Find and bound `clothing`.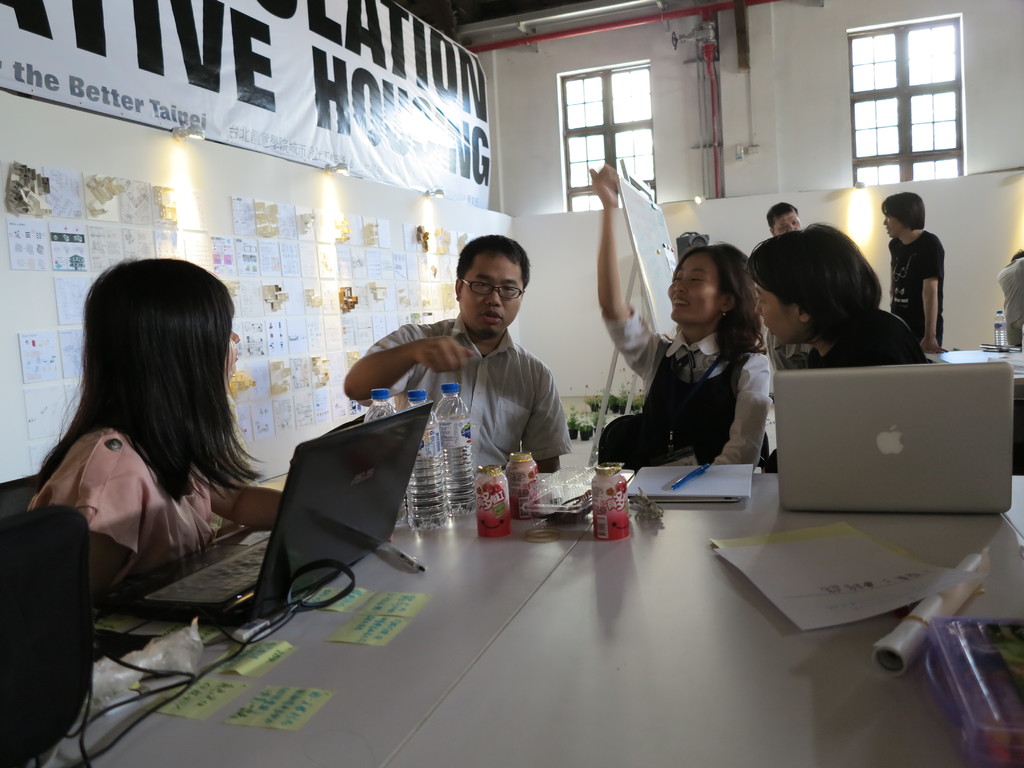
Bound: left=345, top=333, right=572, bottom=486.
